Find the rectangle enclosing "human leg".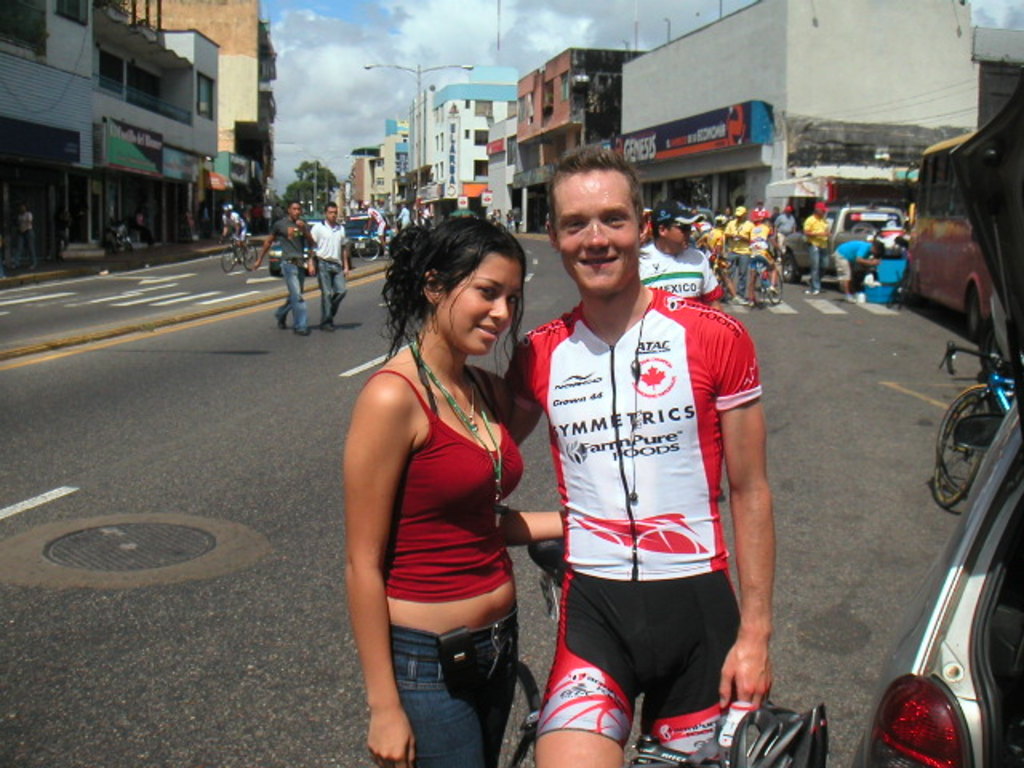
837 258 853 307.
